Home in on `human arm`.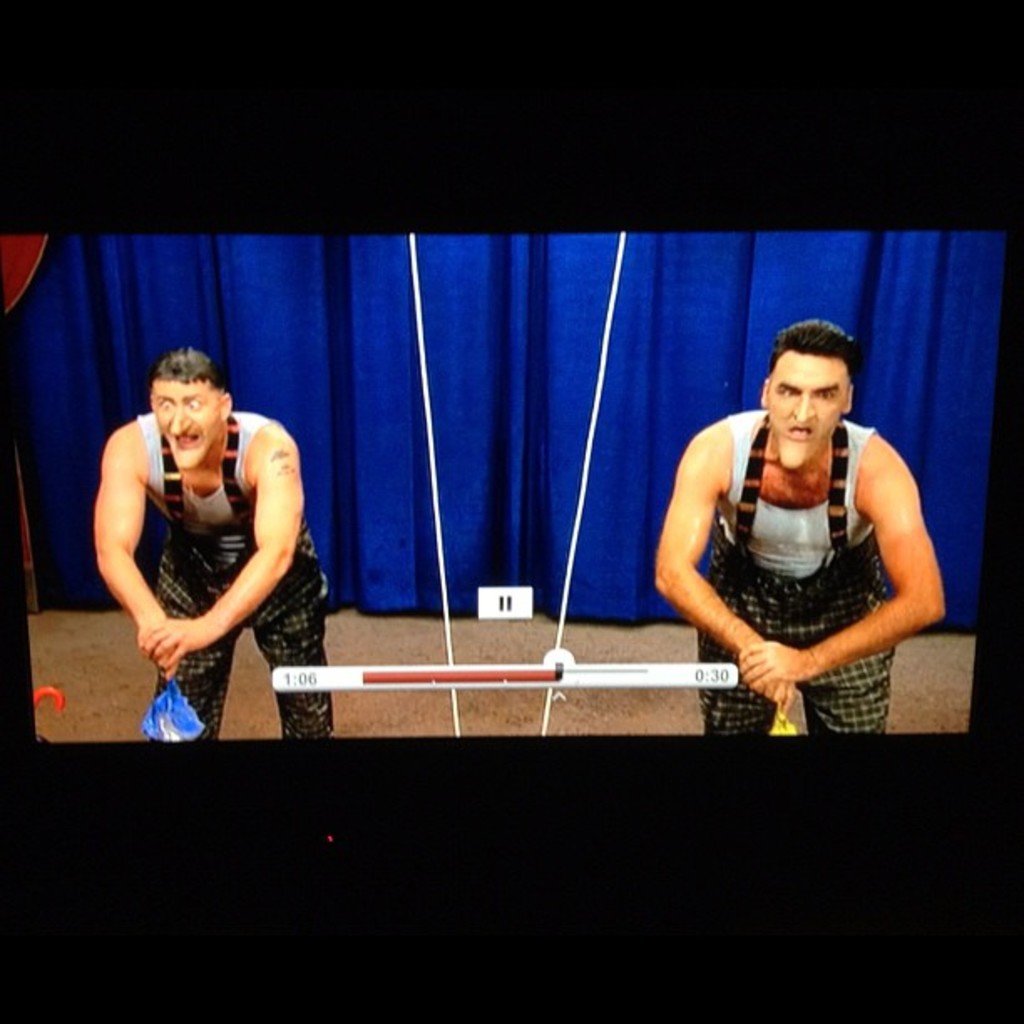
Homed in at (92,418,187,683).
